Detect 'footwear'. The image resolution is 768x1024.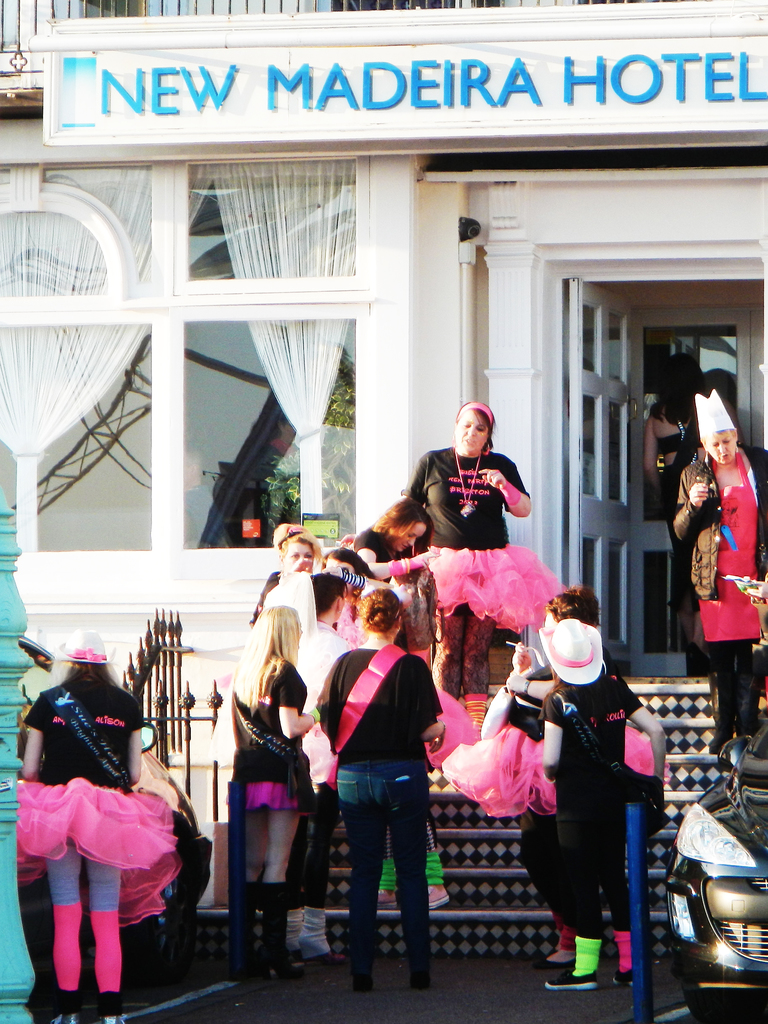
{"left": 38, "top": 996, "right": 84, "bottom": 1023}.
